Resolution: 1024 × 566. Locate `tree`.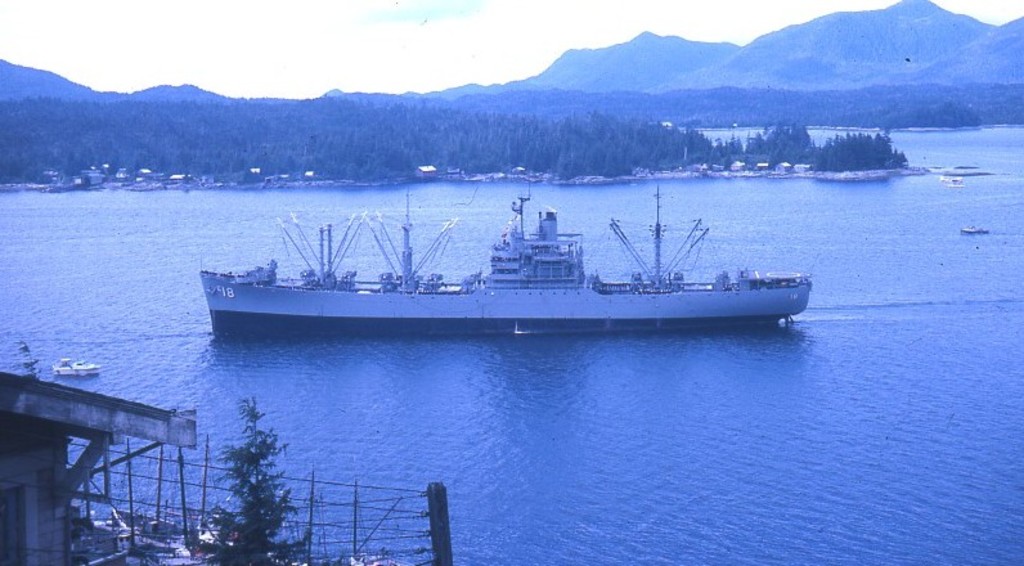
Rect(134, 81, 196, 90).
